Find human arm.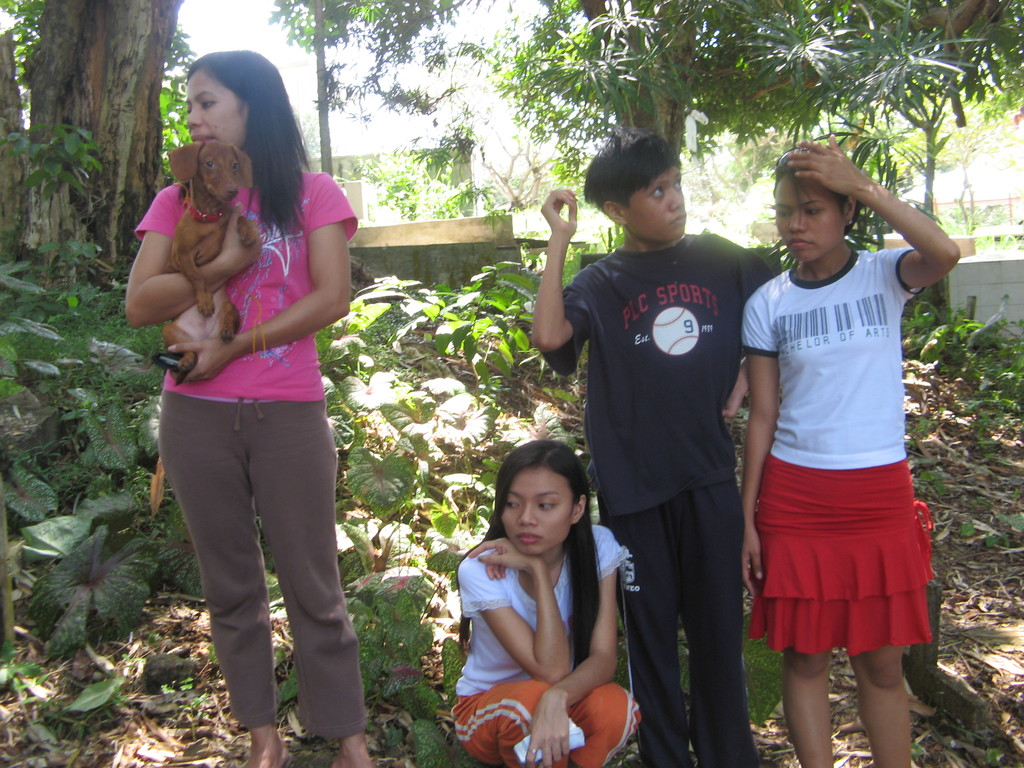
crop(529, 182, 591, 348).
